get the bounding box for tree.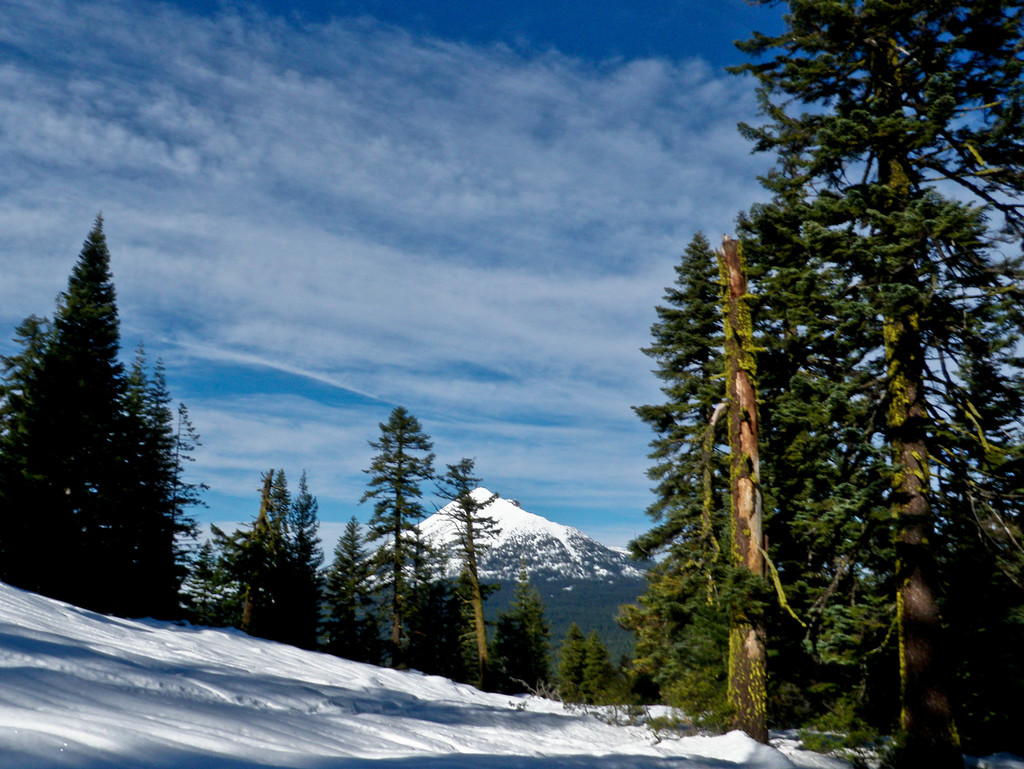
[left=733, top=0, right=1023, bottom=768].
